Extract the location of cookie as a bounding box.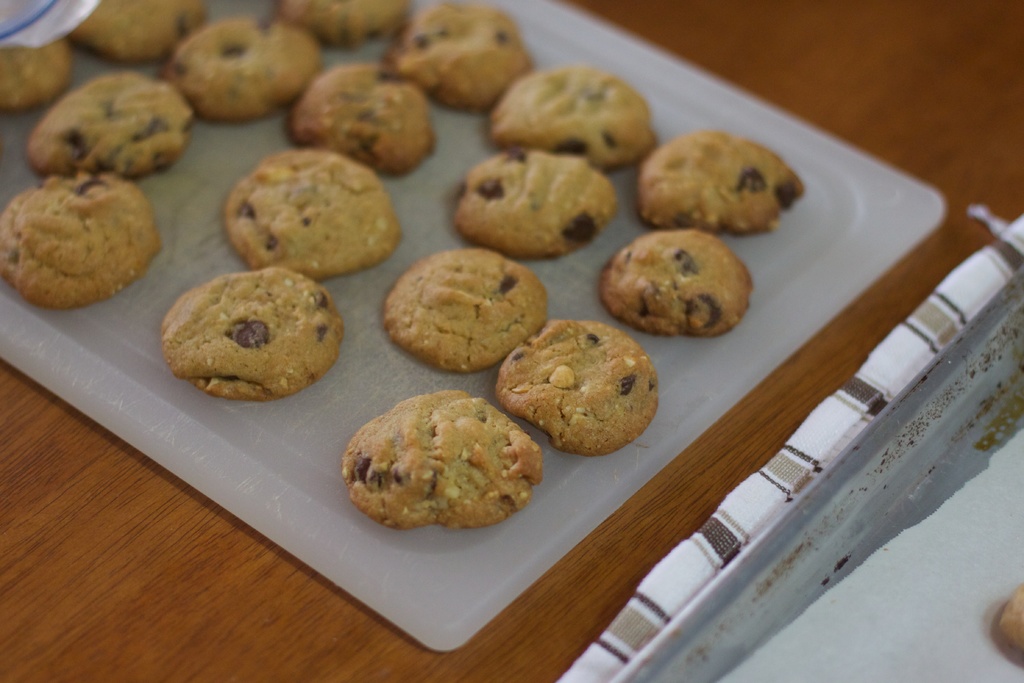
l=0, t=45, r=74, b=114.
